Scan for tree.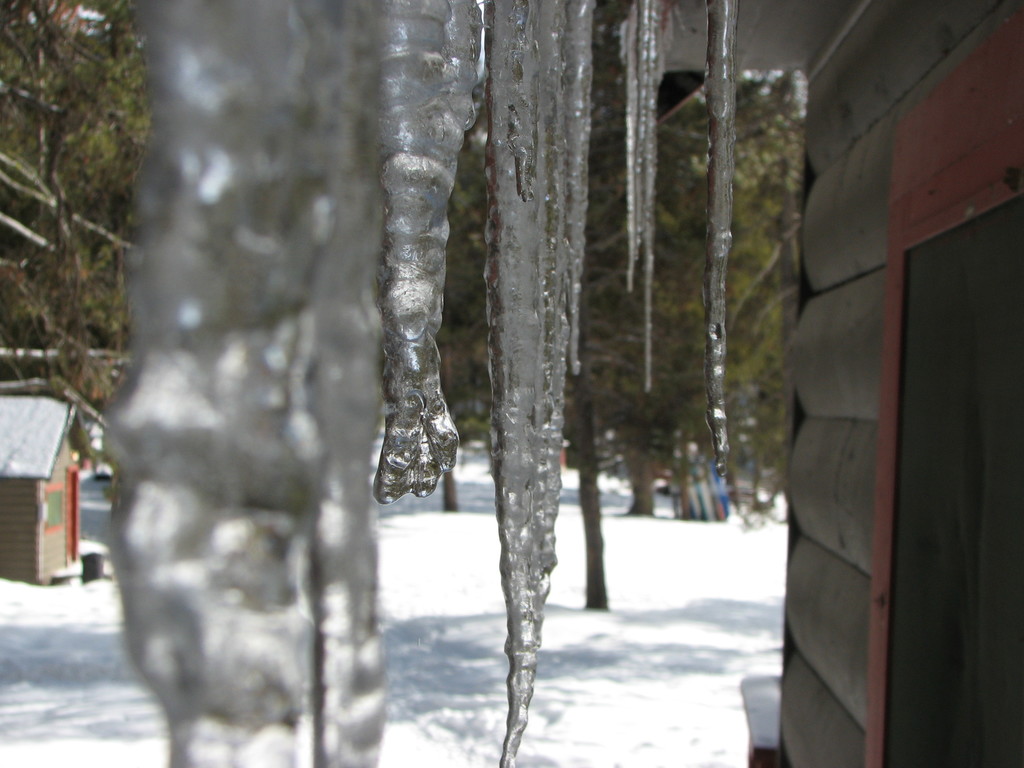
Scan result: detection(0, 0, 149, 416).
